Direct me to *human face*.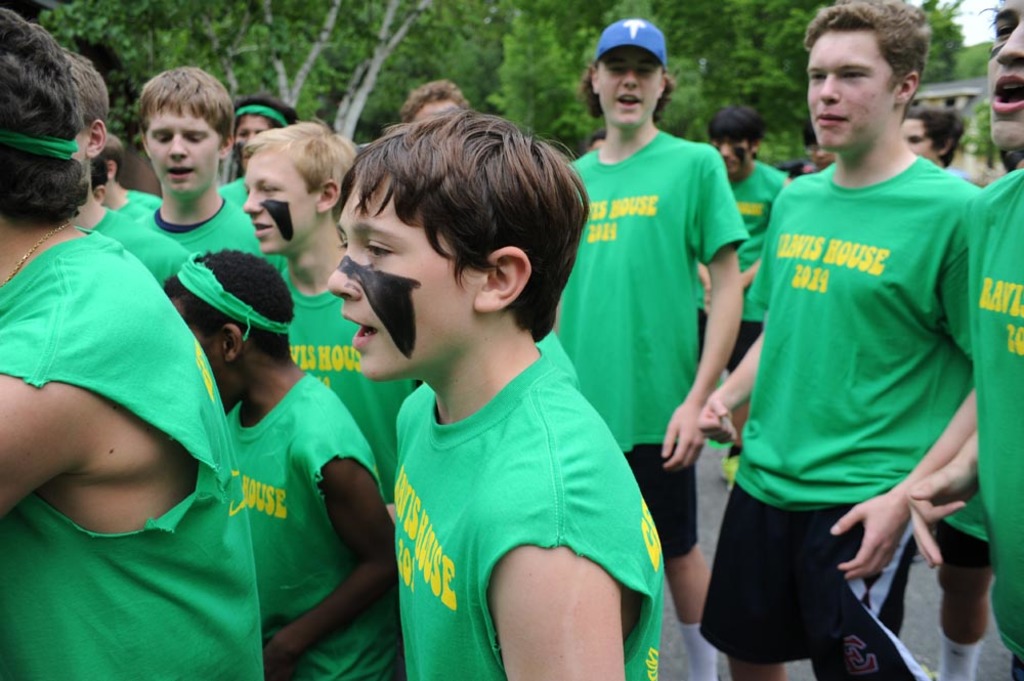
Direction: [x1=411, y1=96, x2=456, y2=119].
